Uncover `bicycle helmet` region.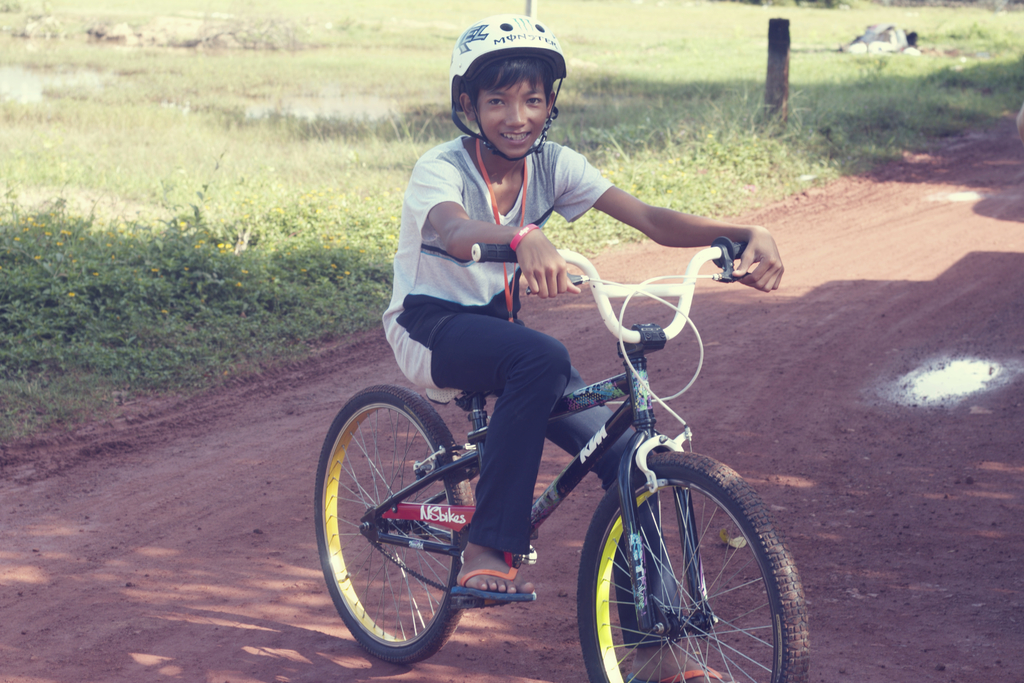
Uncovered: 445 9 565 158.
